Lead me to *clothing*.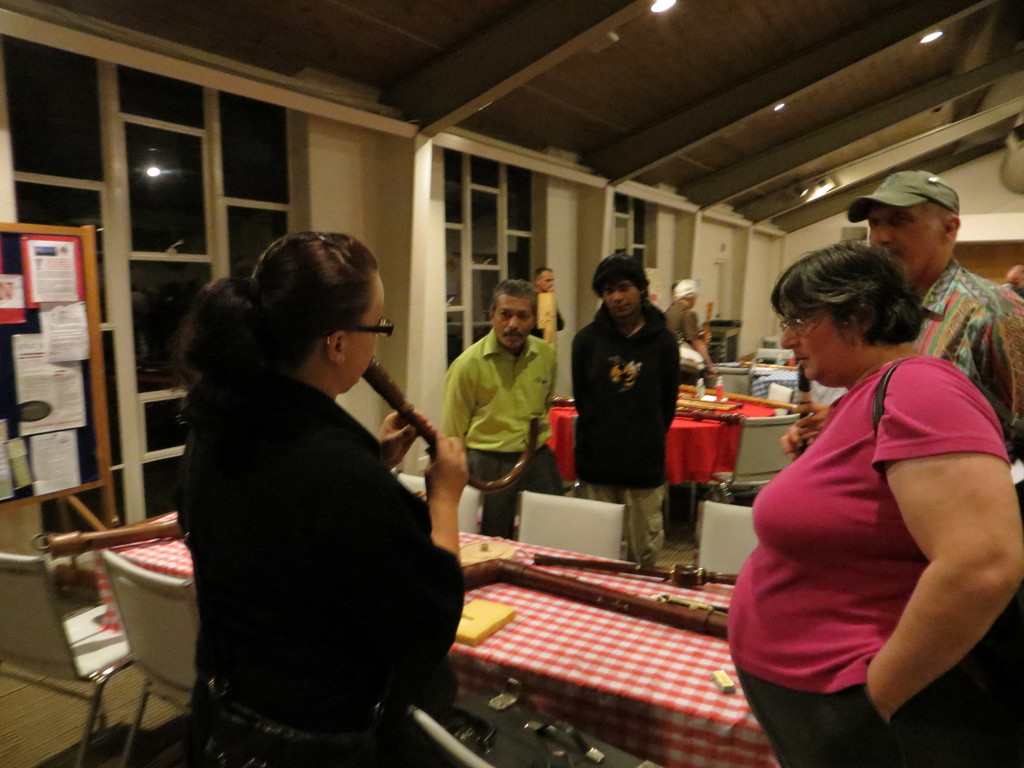
Lead to bbox=[531, 292, 565, 338].
